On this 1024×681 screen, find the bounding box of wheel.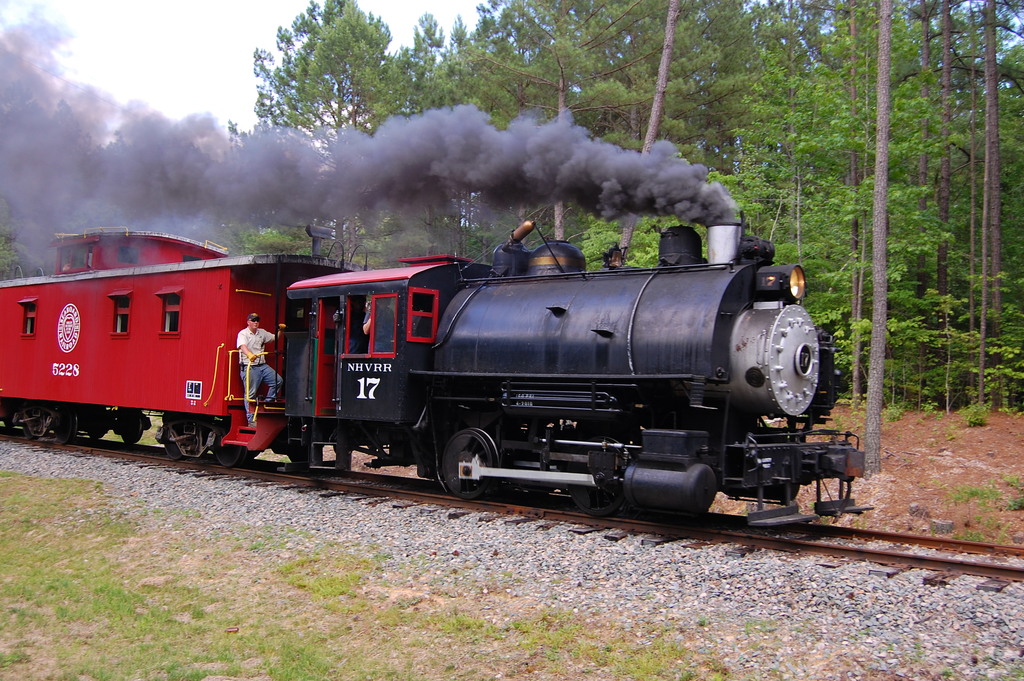
Bounding box: box(15, 398, 55, 437).
